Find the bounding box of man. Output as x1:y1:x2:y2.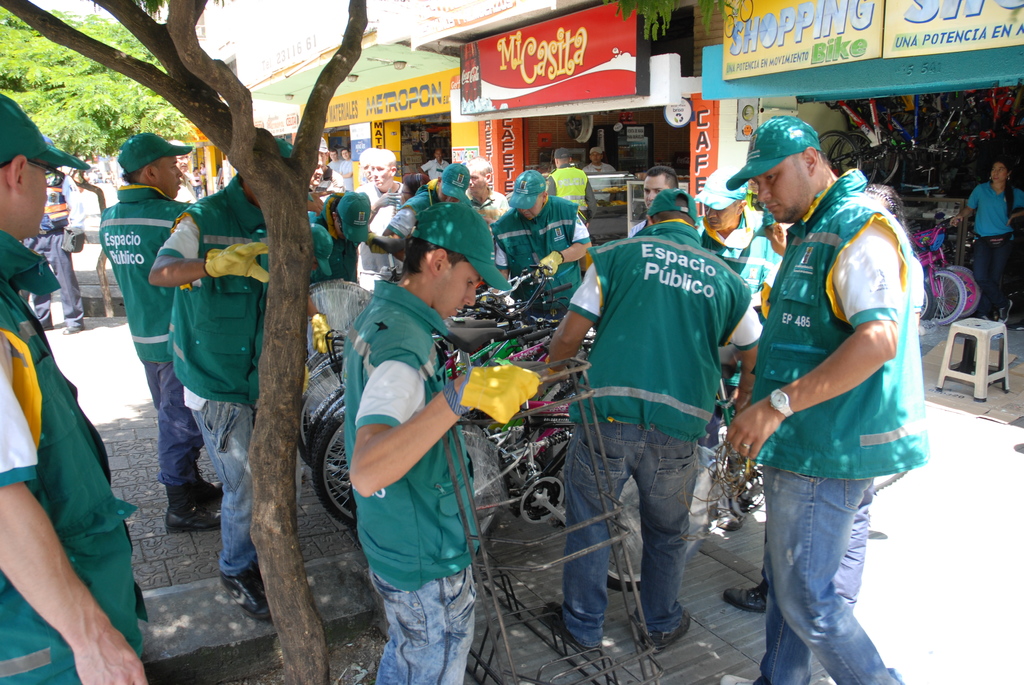
29:132:97:342.
